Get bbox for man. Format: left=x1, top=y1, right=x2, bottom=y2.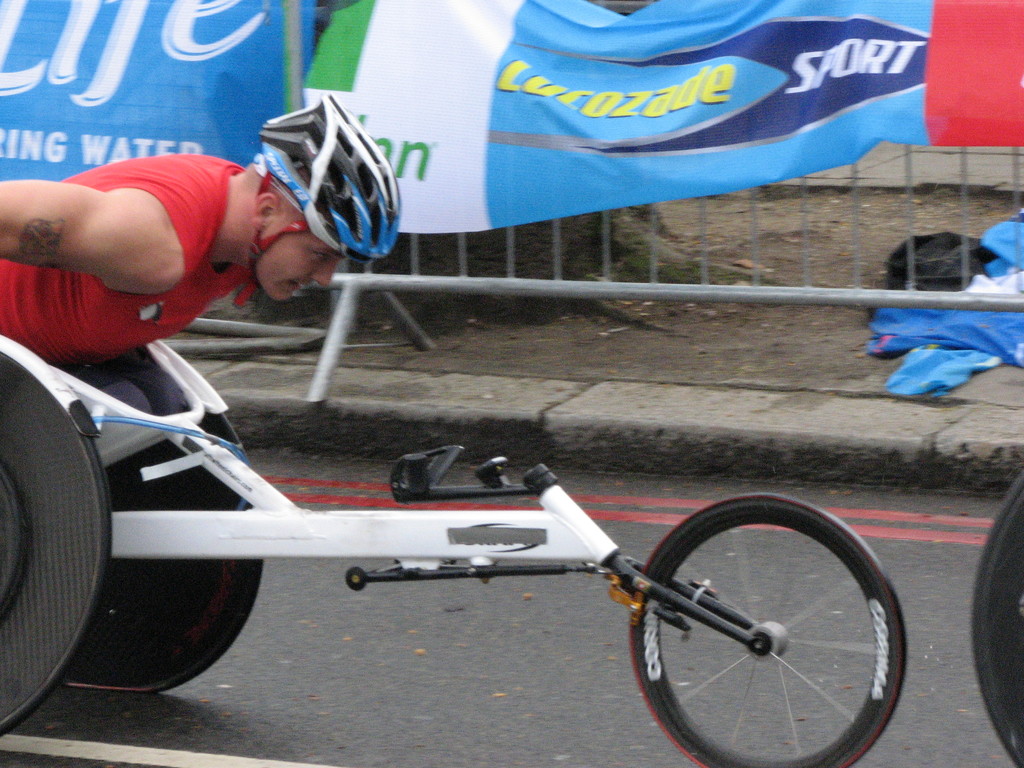
left=0, top=145, right=445, bottom=455.
